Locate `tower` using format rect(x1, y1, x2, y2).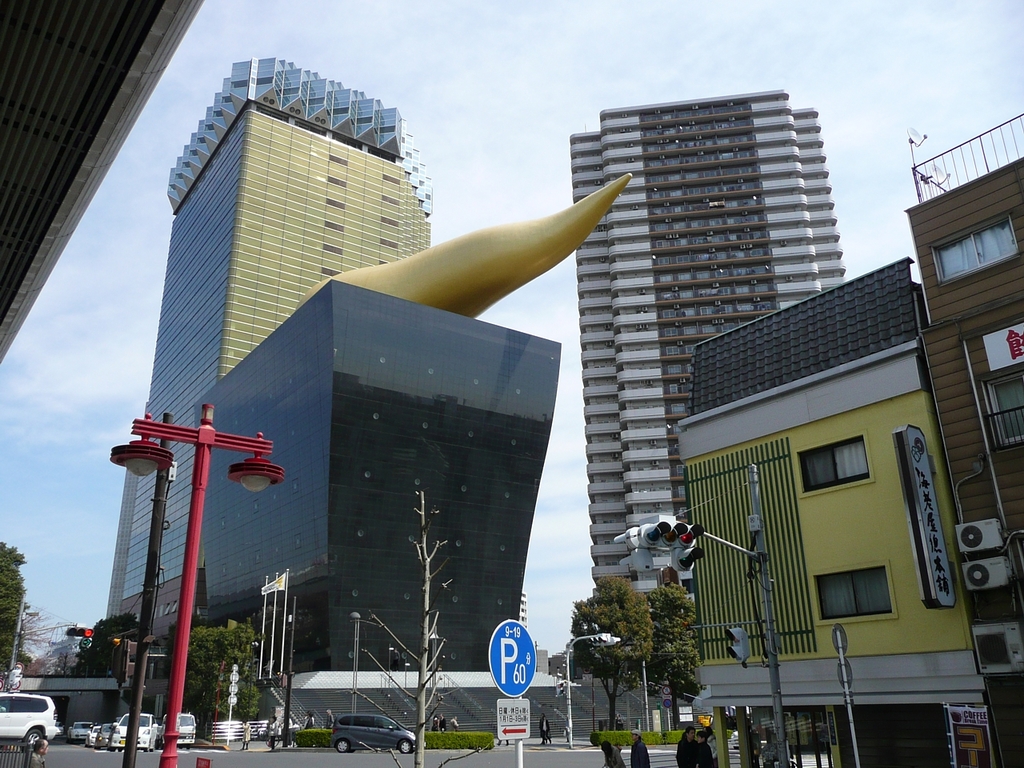
rect(568, 102, 850, 662).
